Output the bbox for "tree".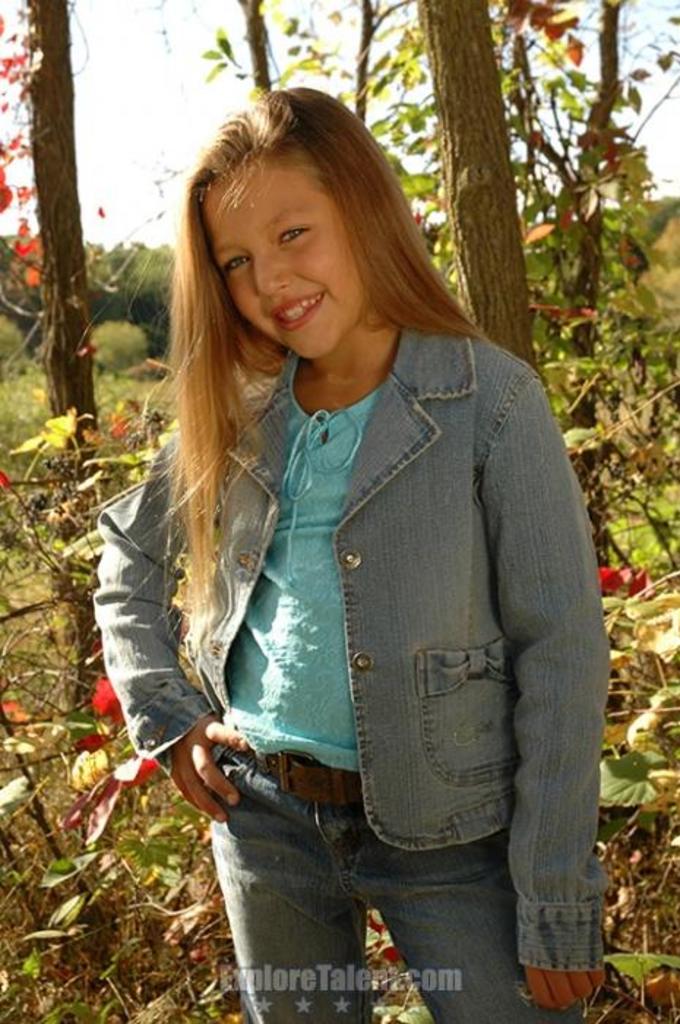
<region>0, 0, 679, 1023</region>.
